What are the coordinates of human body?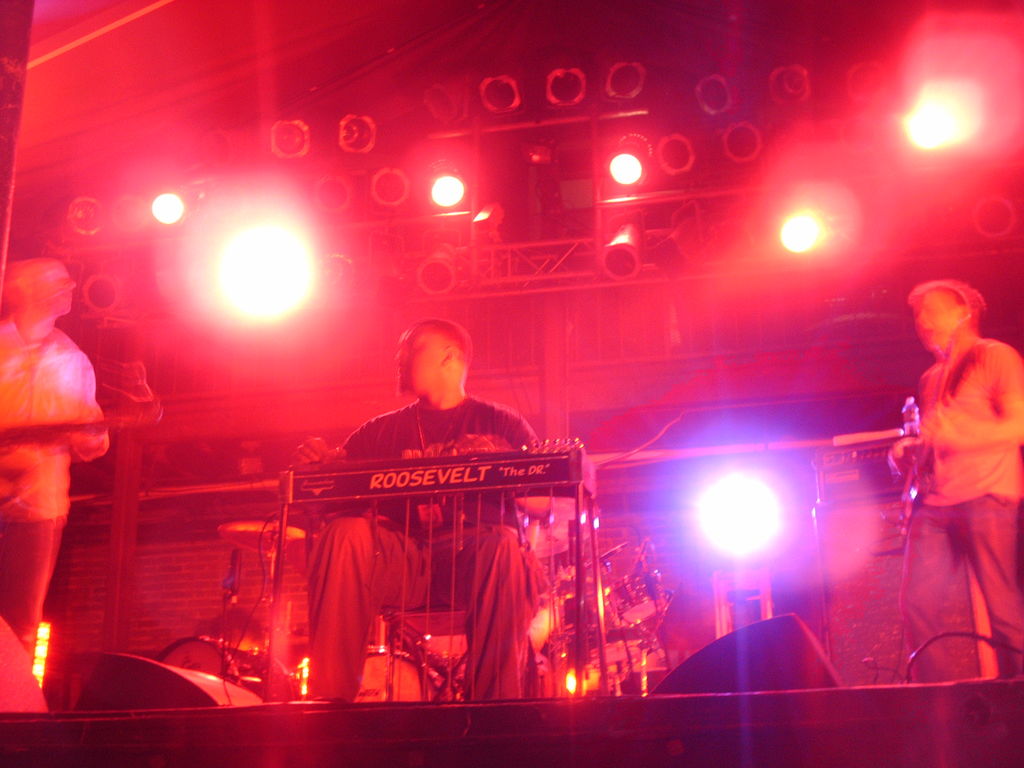
bbox=[305, 319, 544, 696].
